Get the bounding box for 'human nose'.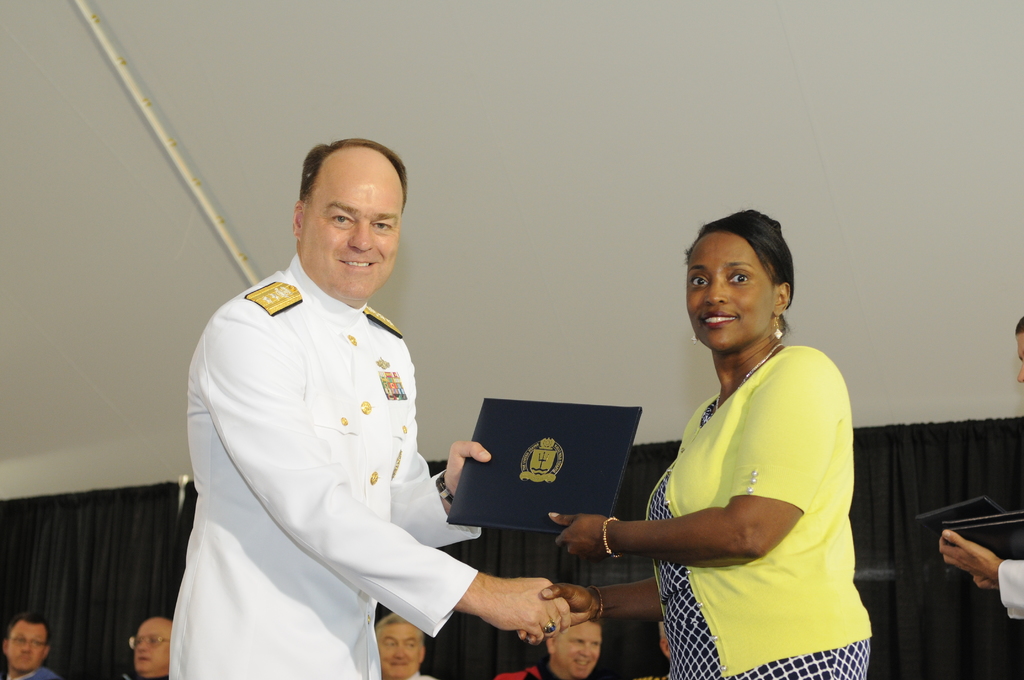
Rect(392, 644, 408, 658).
